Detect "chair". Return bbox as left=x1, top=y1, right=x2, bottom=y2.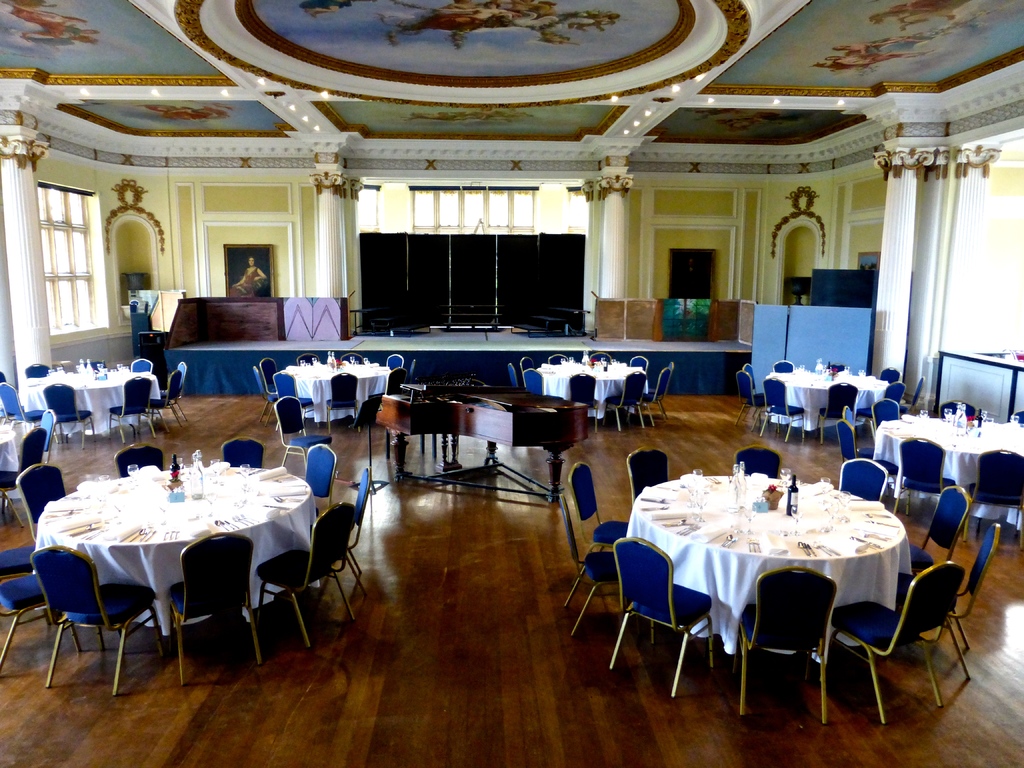
left=223, top=433, right=266, bottom=471.
